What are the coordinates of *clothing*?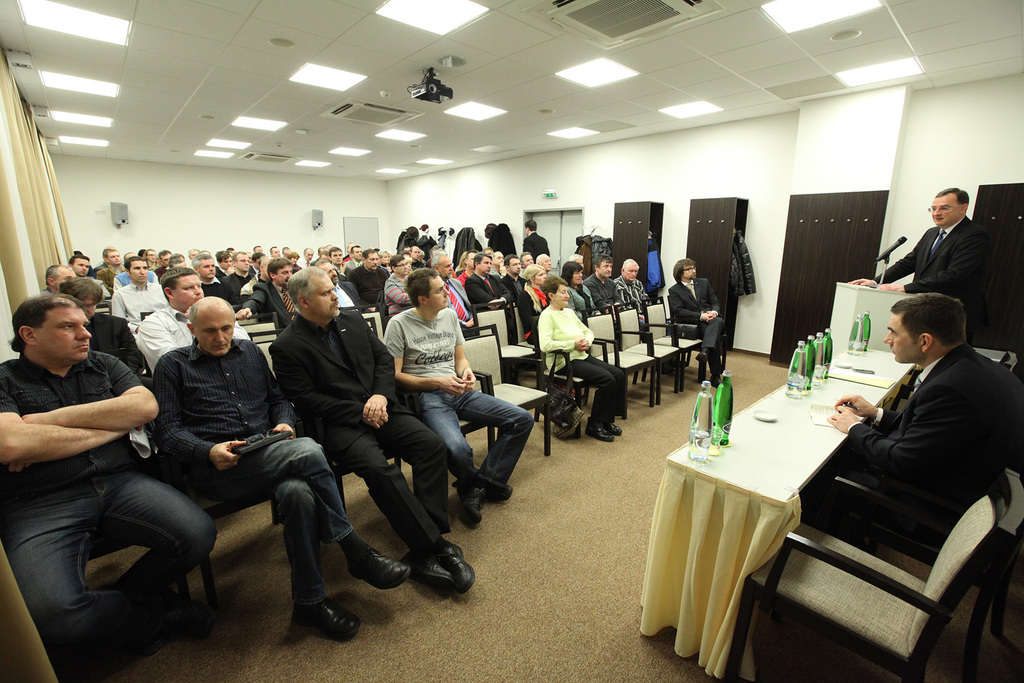
select_region(874, 215, 991, 348).
